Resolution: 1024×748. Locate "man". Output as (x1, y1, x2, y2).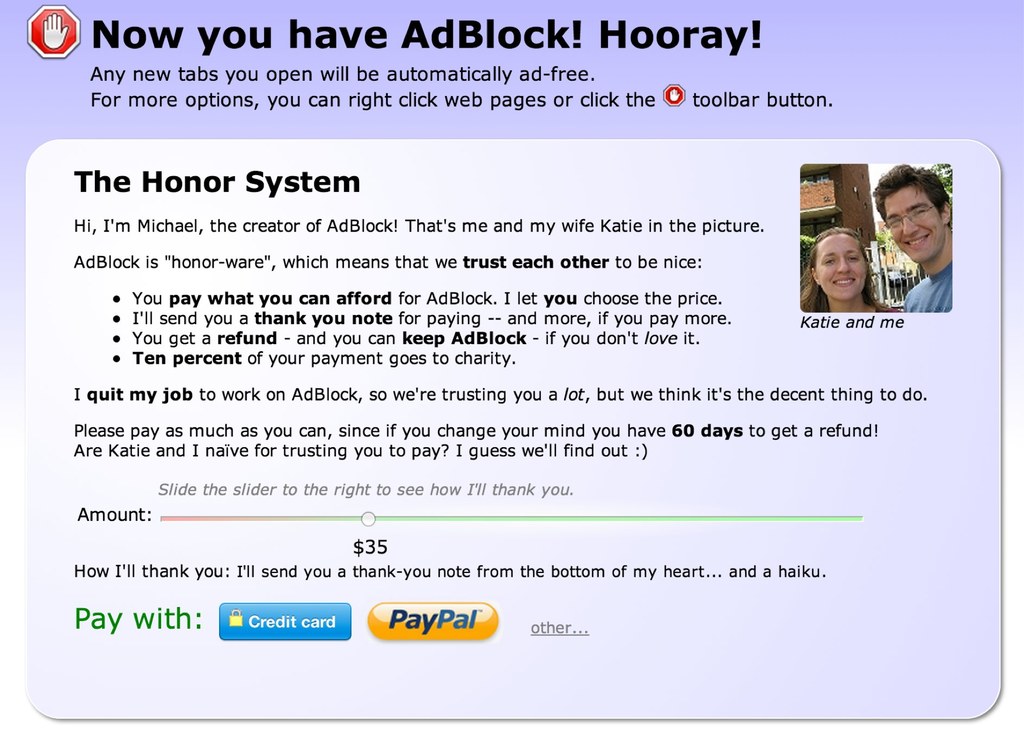
(868, 163, 955, 314).
